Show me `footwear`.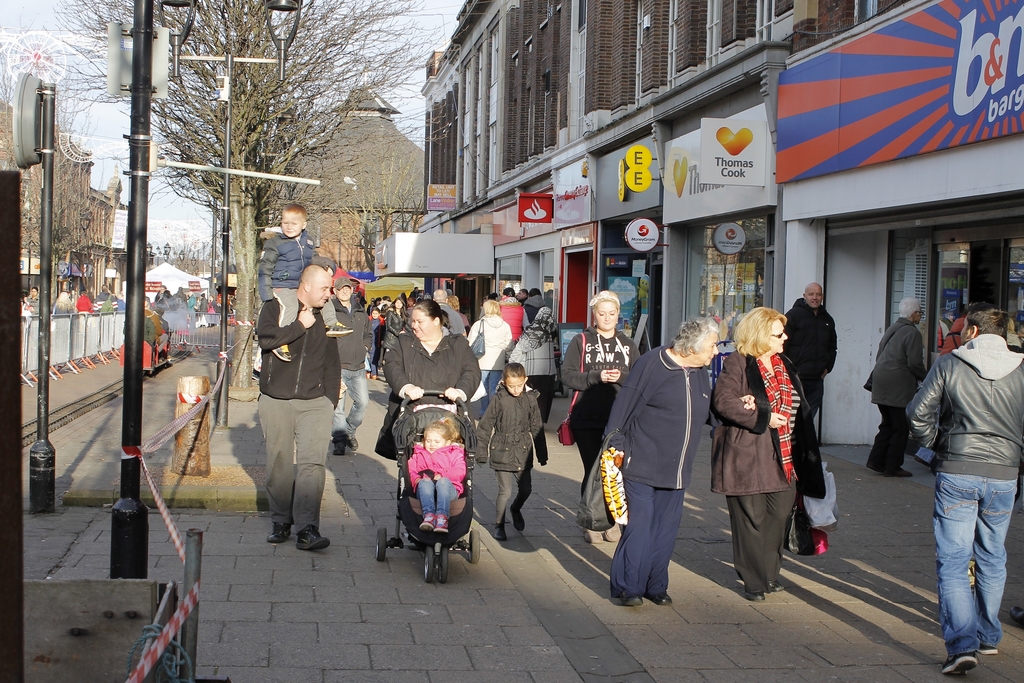
`footwear` is here: [x1=263, y1=518, x2=297, y2=553].
